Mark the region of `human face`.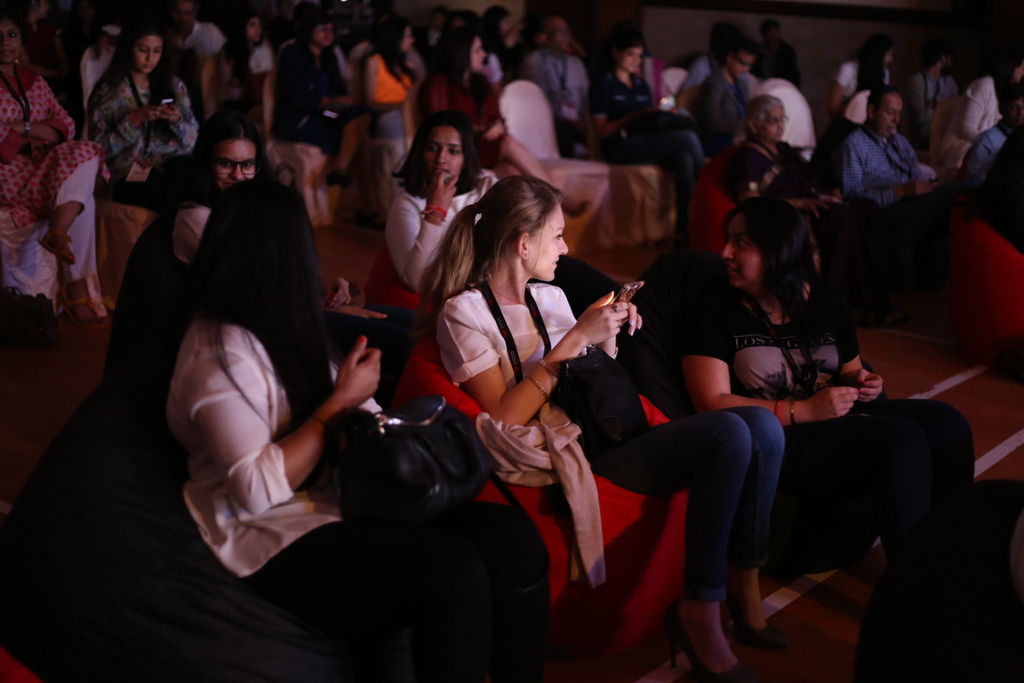
Region: [x1=523, y1=196, x2=570, y2=283].
